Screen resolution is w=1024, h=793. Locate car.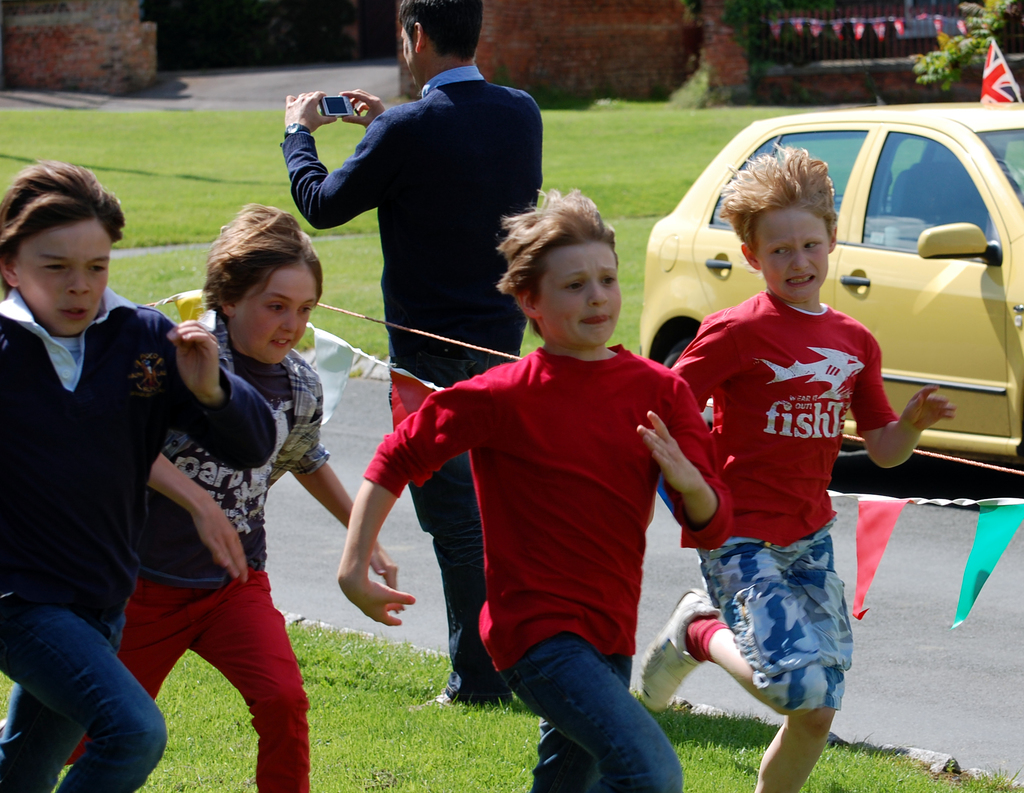
detection(636, 104, 1022, 519).
